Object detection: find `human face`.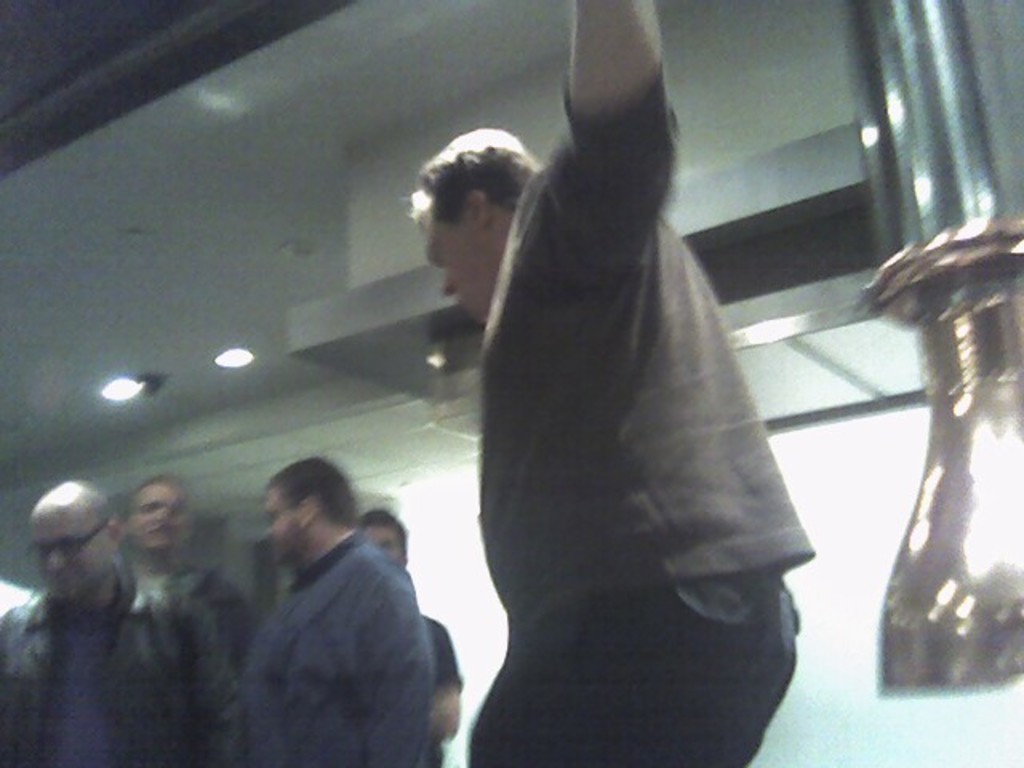
pyautogui.locateOnScreen(126, 483, 194, 554).
